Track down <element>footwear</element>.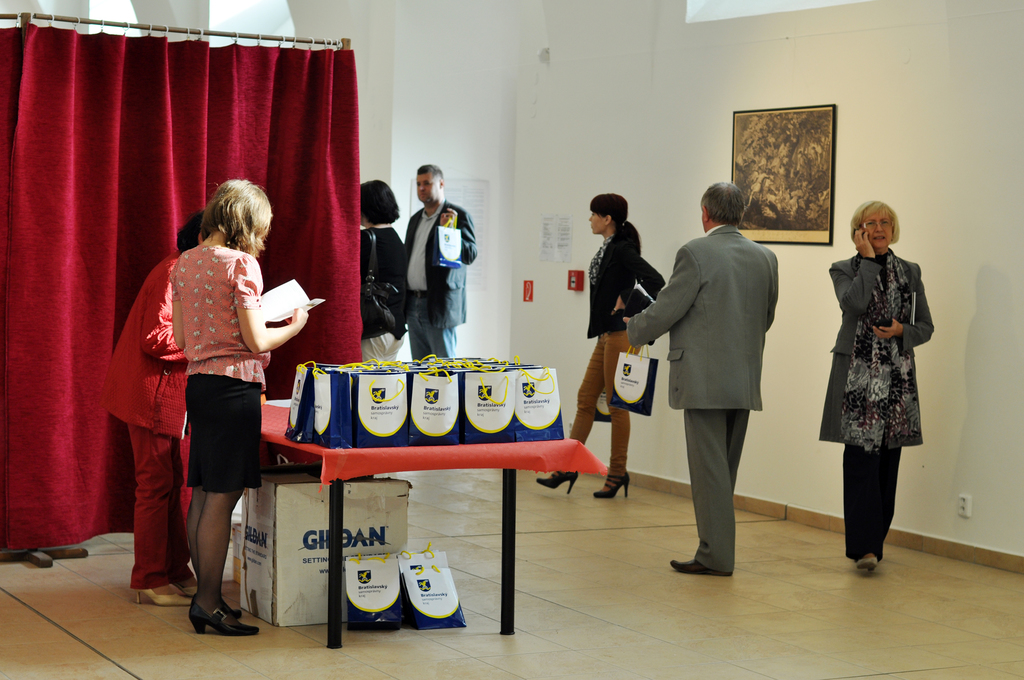
Tracked to locate(182, 575, 208, 605).
